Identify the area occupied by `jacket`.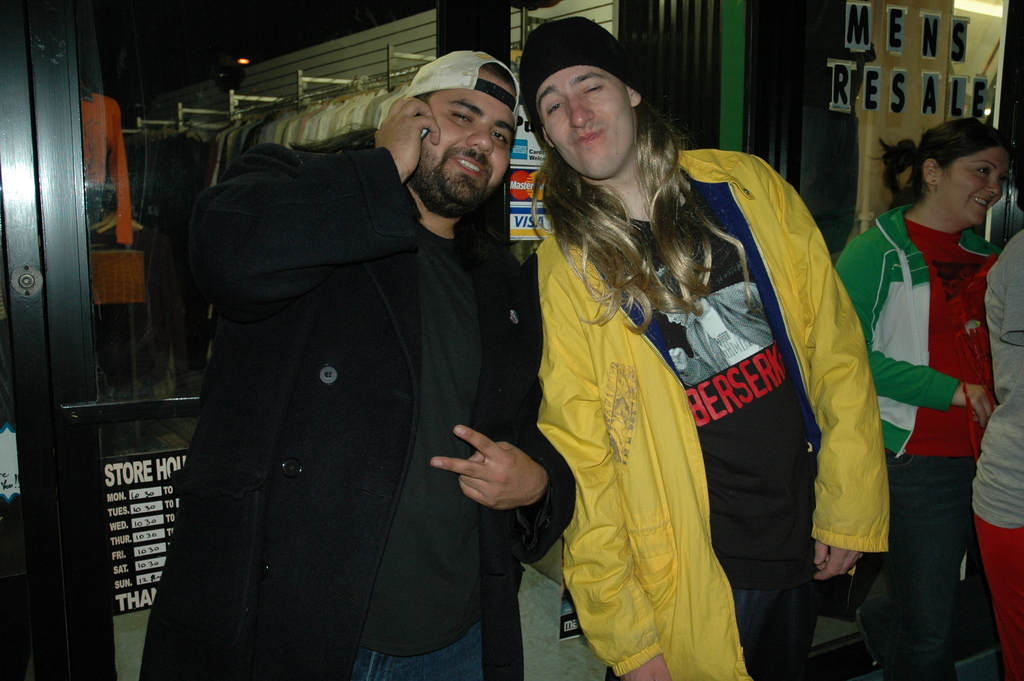
Area: <bbox>836, 210, 994, 459</bbox>.
